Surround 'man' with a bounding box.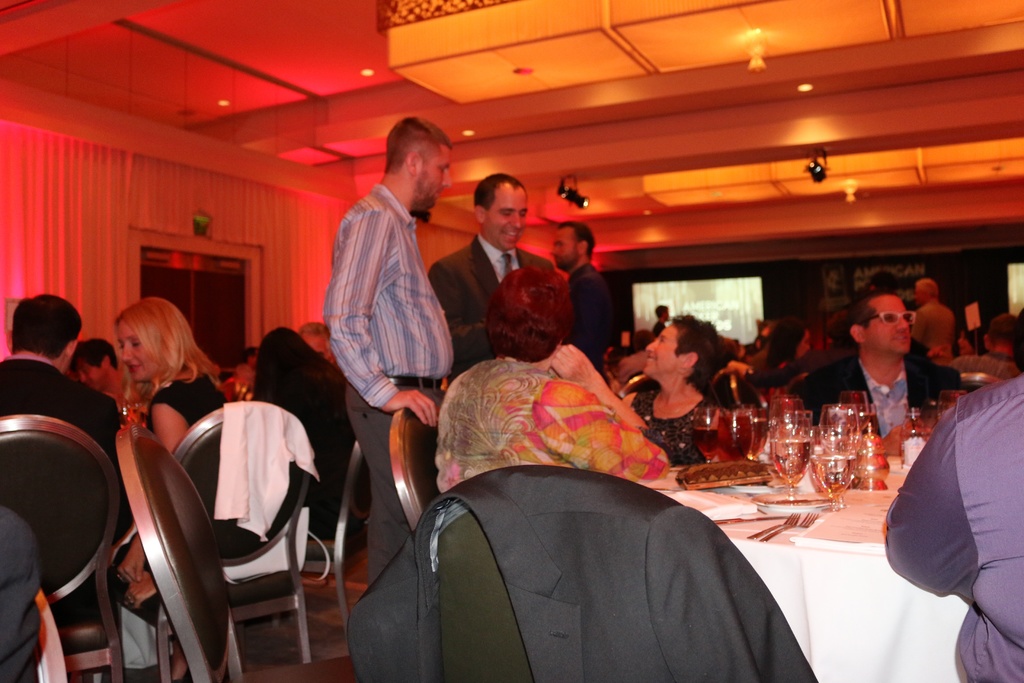
bbox=(323, 116, 454, 584).
